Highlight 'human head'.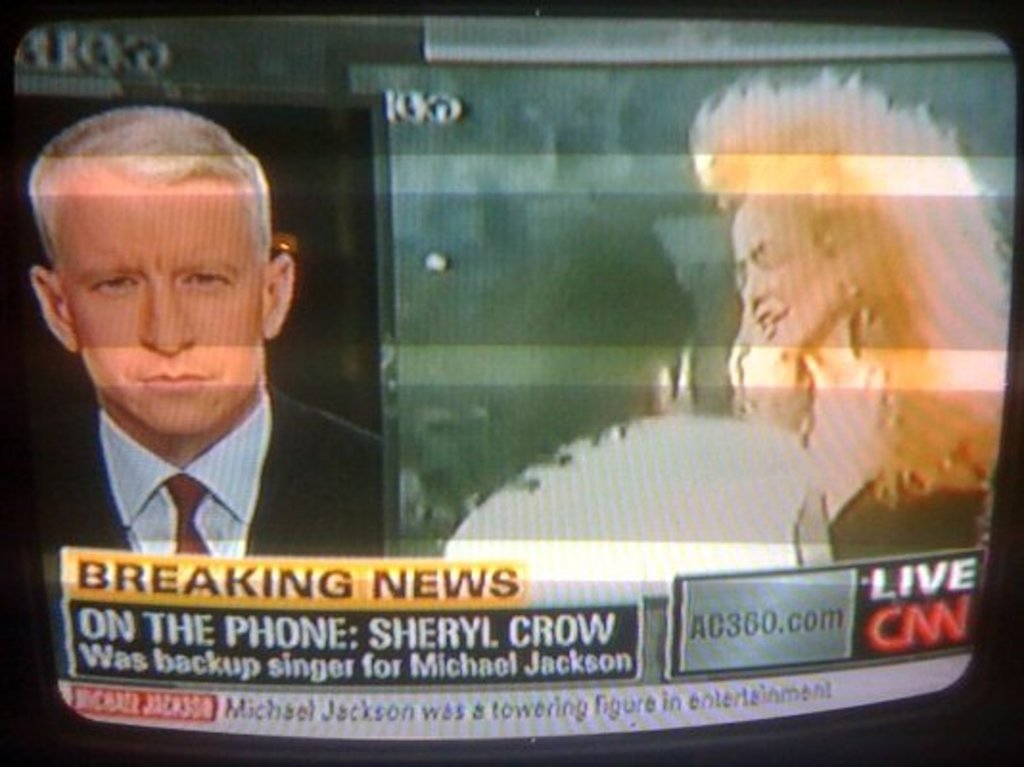
Highlighted region: x1=23, y1=94, x2=267, y2=422.
